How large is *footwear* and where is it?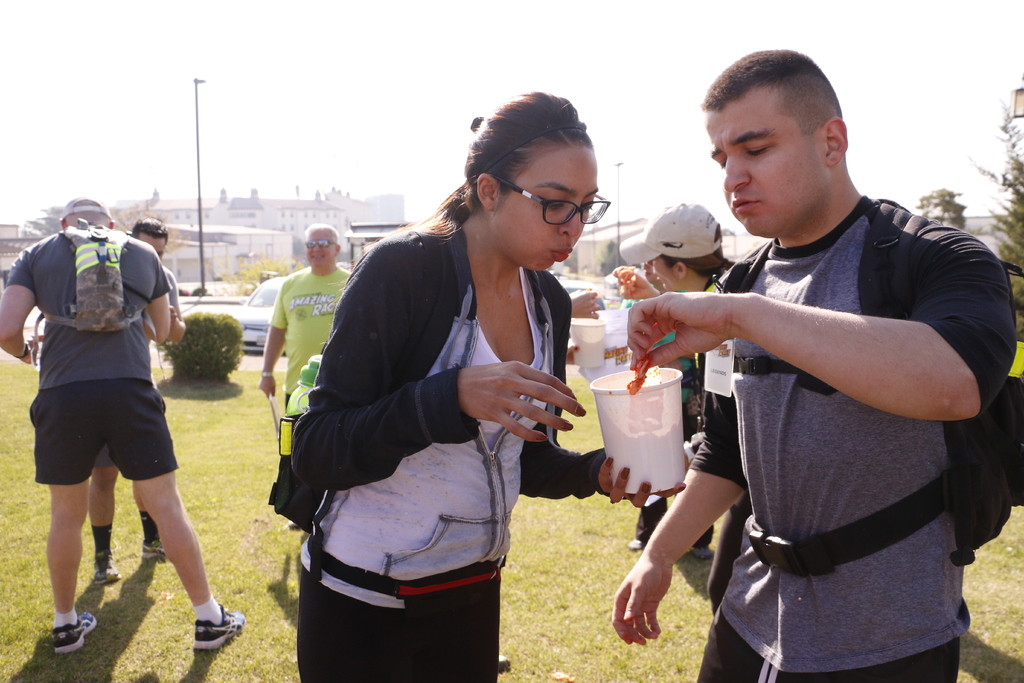
Bounding box: rect(191, 600, 244, 652).
